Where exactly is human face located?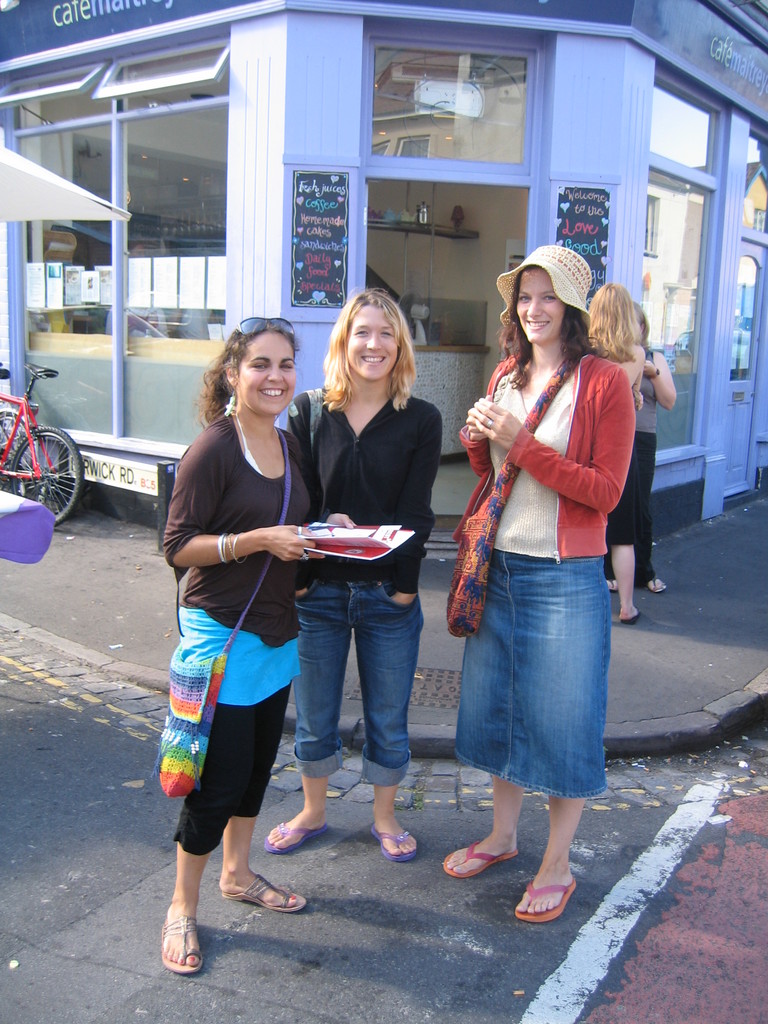
Its bounding box is <bbox>506, 269, 564, 342</bbox>.
